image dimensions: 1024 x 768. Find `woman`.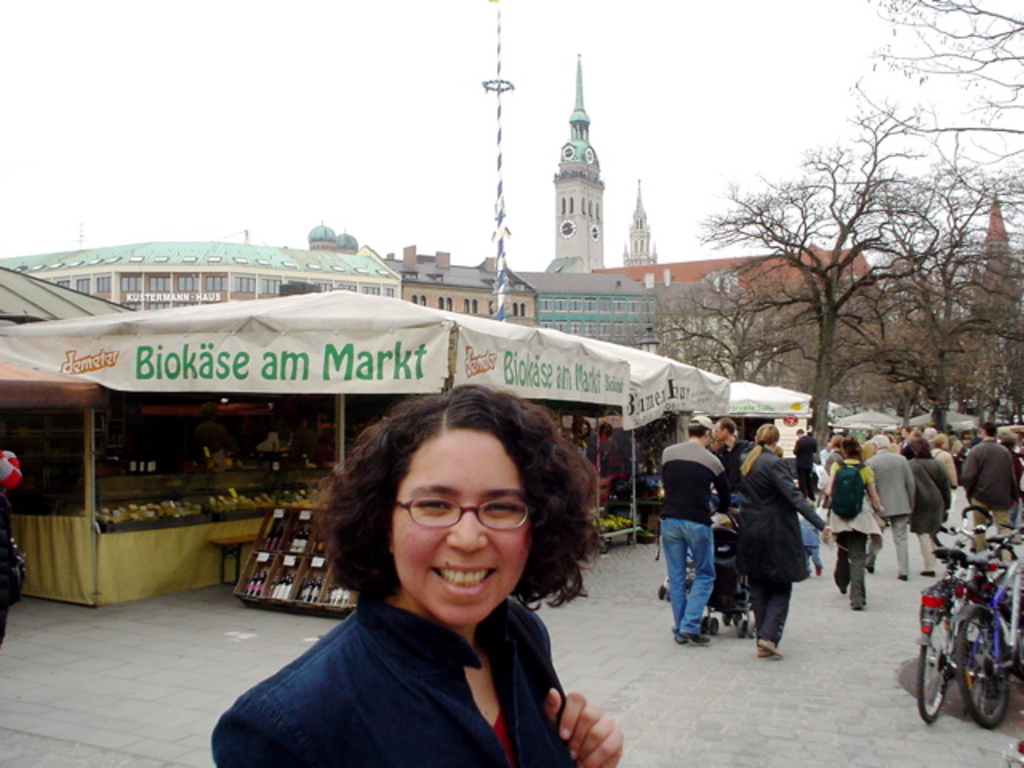
[x1=822, y1=434, x2=891, y2=608].
